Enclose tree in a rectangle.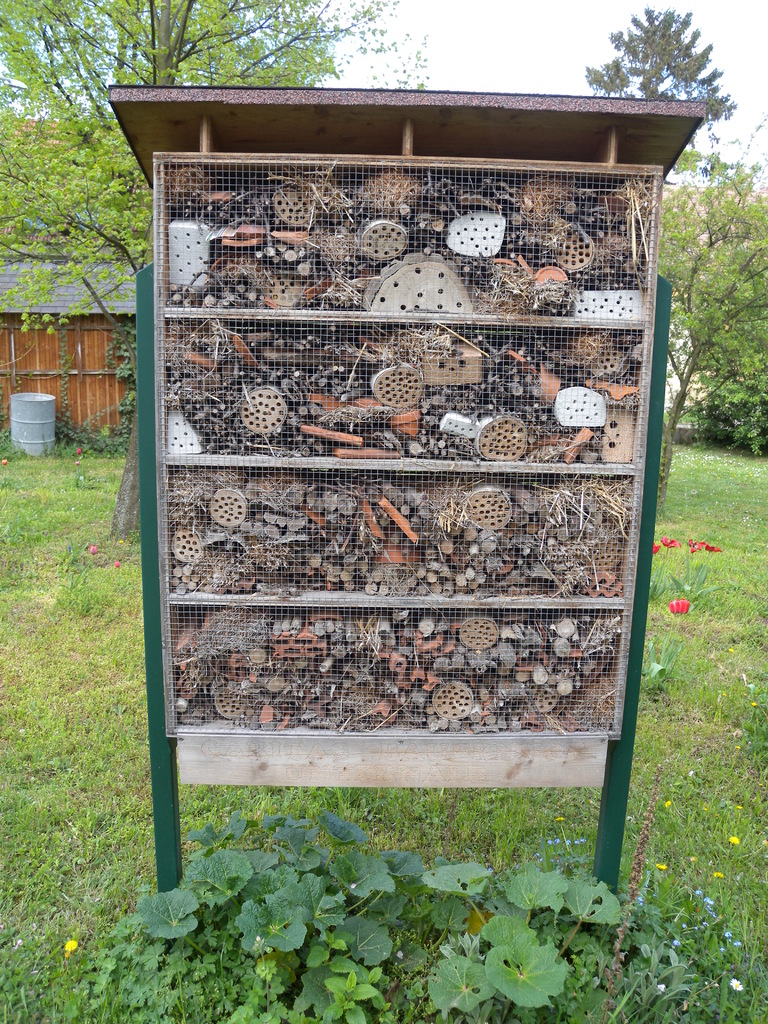
select_region(0, 0, 408, 543).
